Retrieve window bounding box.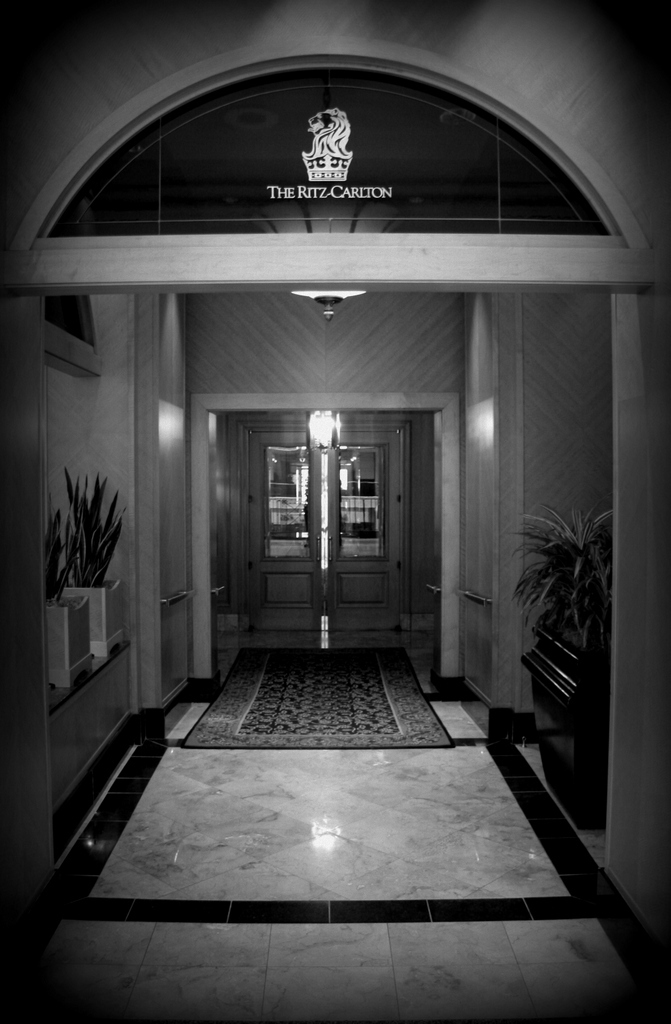
Bounding box: <box>242,443,416,588</box>.
